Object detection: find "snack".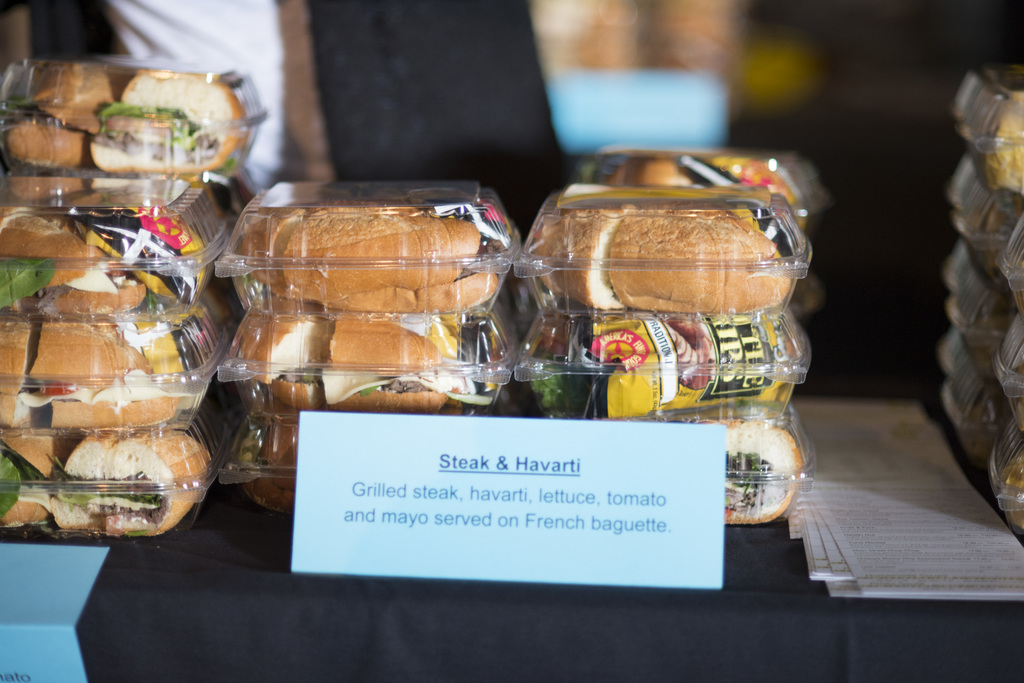
region(229, 199, 511, 499).
